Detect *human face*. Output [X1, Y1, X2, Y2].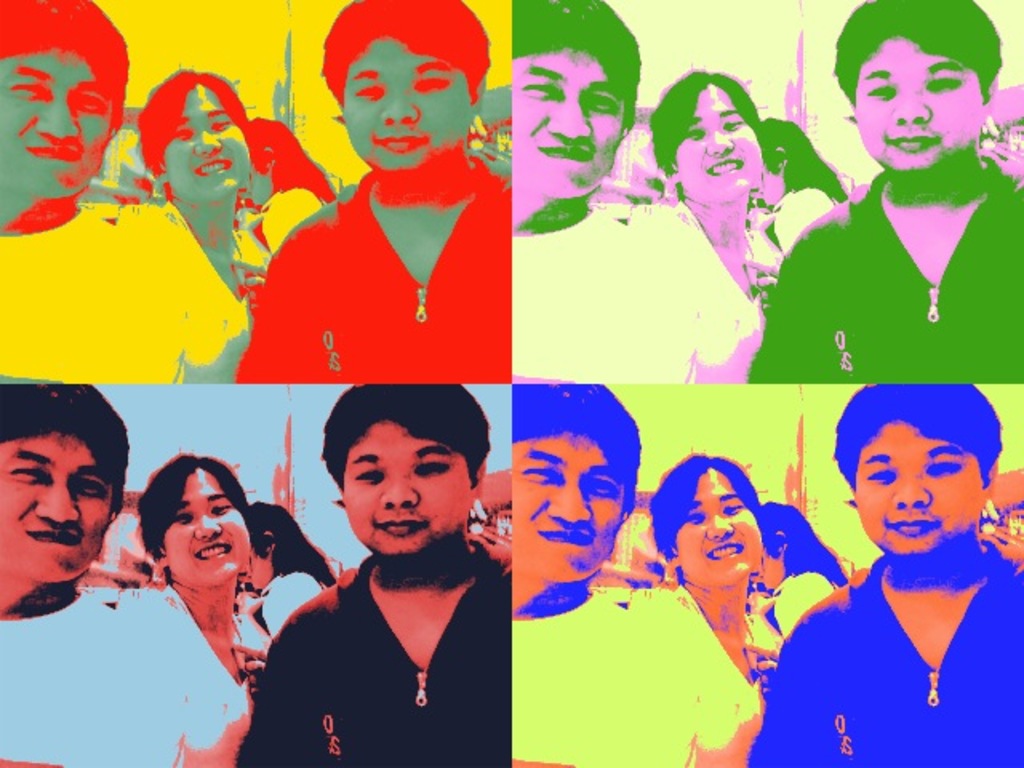
[670, 83, 771, 198].
